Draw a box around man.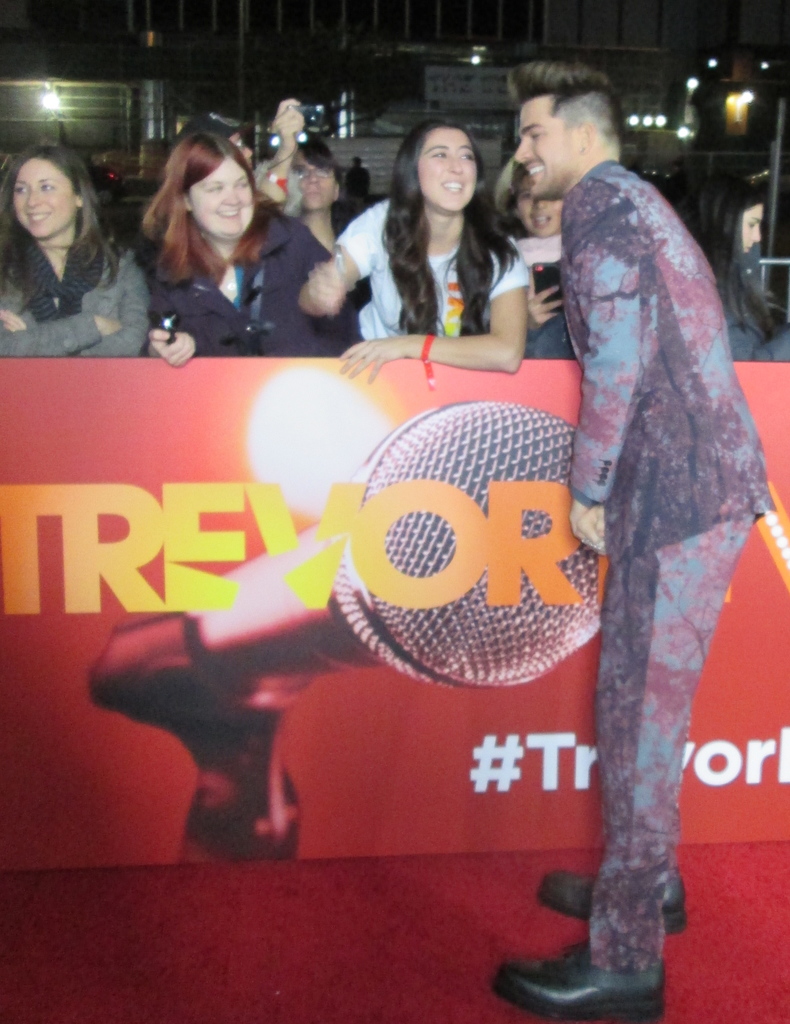
box=[501, 95, 778, 774].
